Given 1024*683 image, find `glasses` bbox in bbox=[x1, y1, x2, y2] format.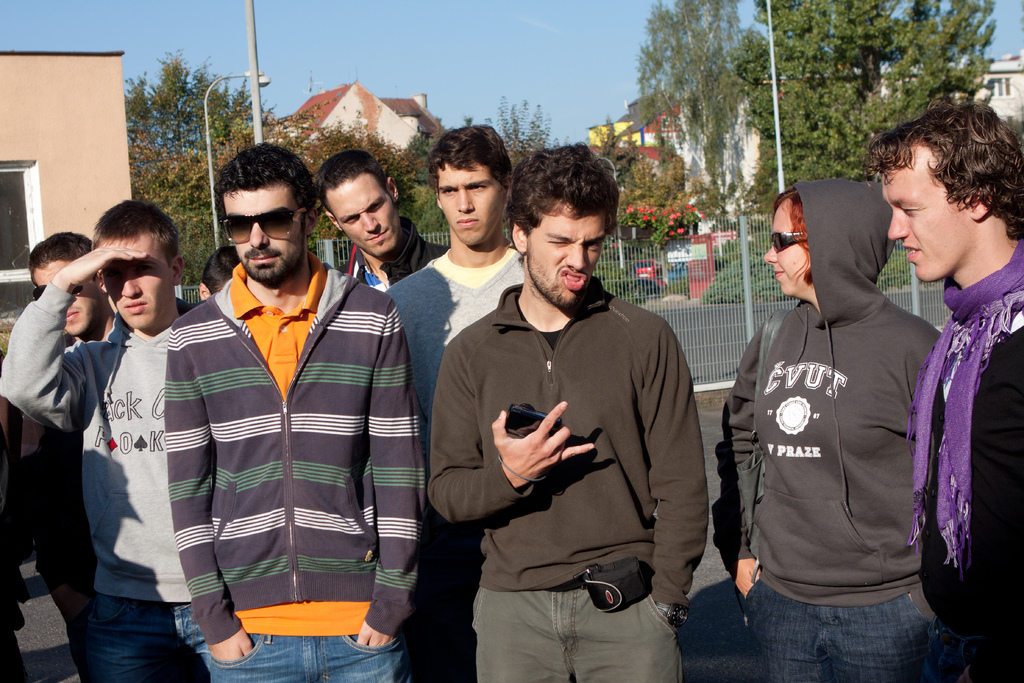
bbox=[214, 204, 329, 246].
